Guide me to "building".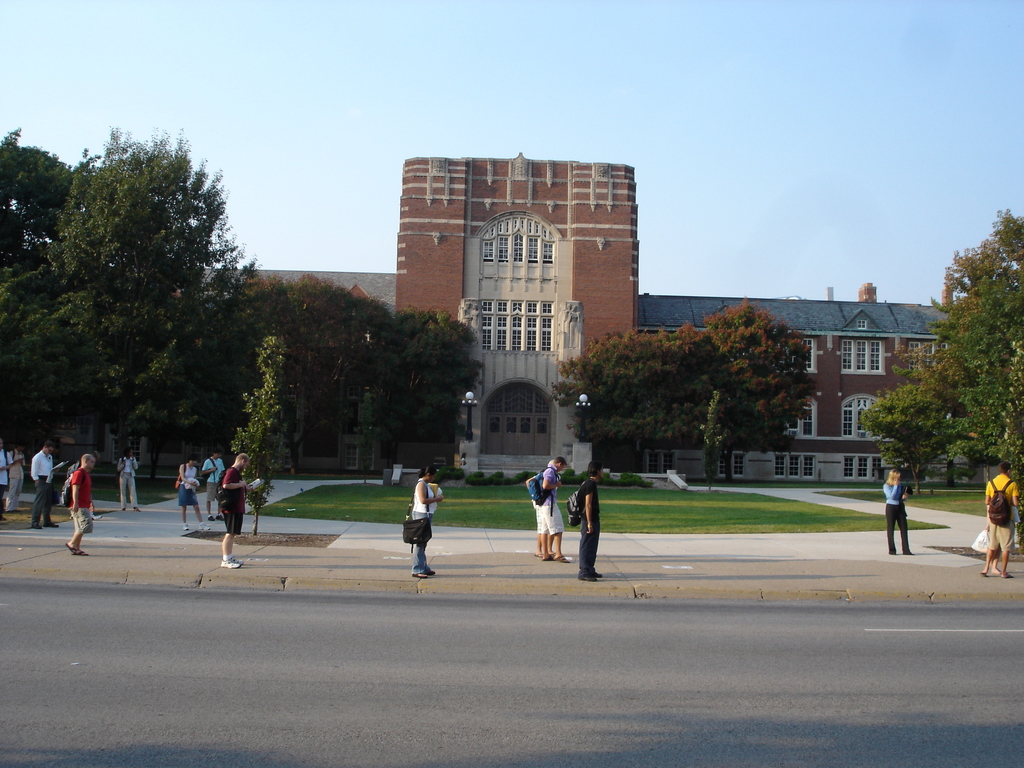
Guidance: rect(198, 269, 392, 312).
